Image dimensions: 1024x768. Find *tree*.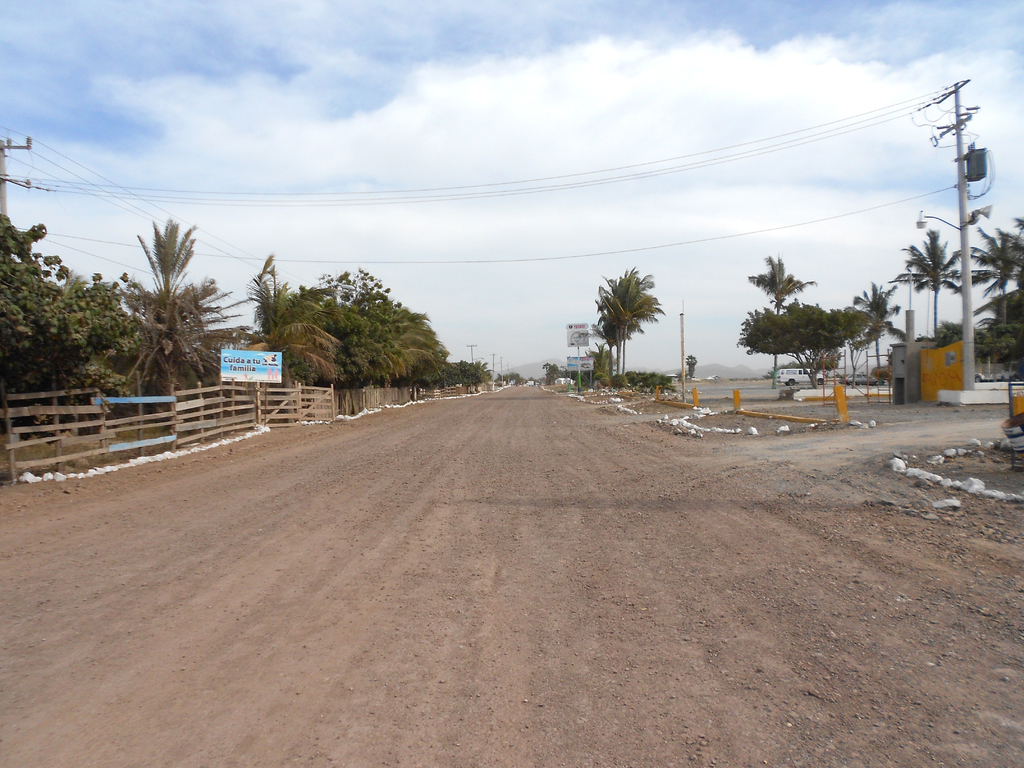
(748, 256, 817, 388).
